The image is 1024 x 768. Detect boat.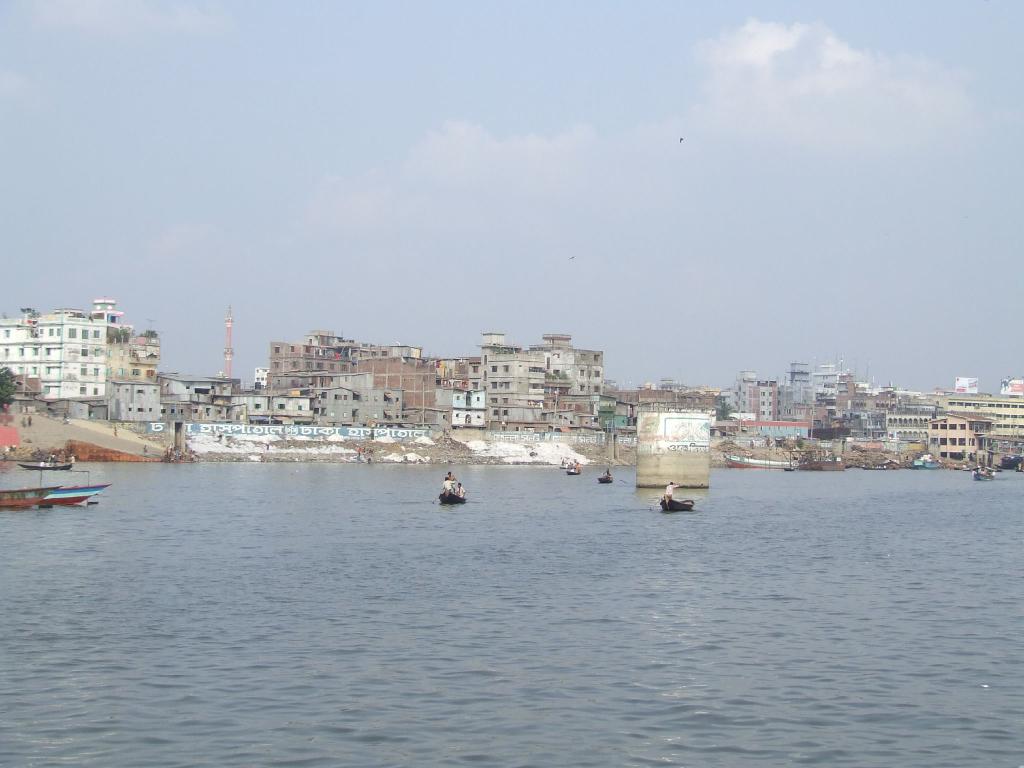
Detection: {"x1": 565, "y1": 471, "x2": 582, "y2": 476}.
